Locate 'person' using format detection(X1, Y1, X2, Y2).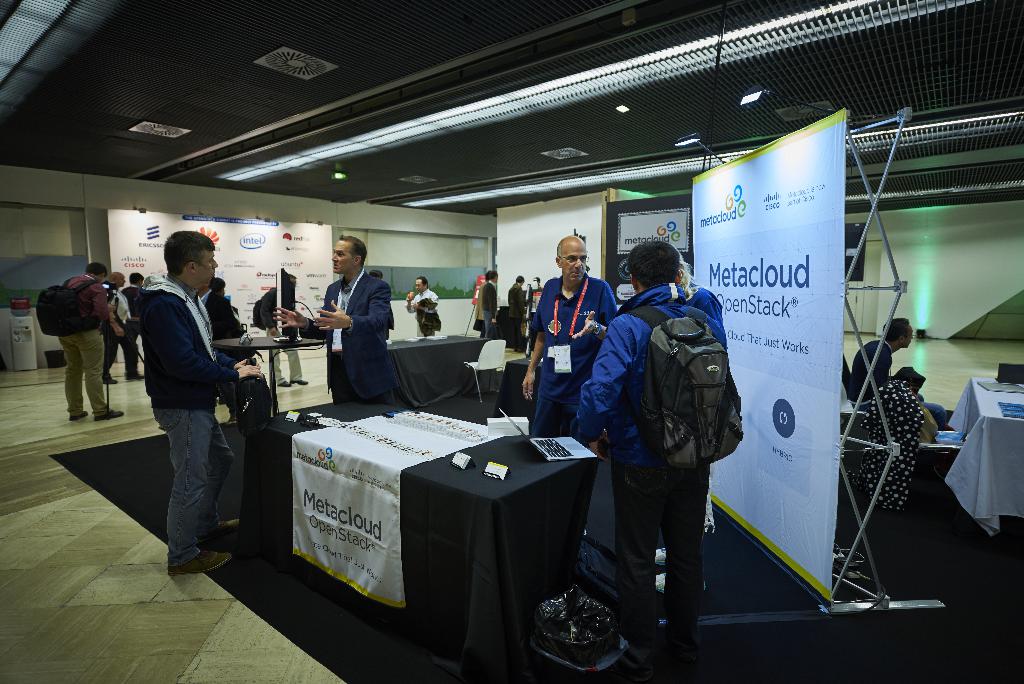
detection(57, 263, 123, 421).
